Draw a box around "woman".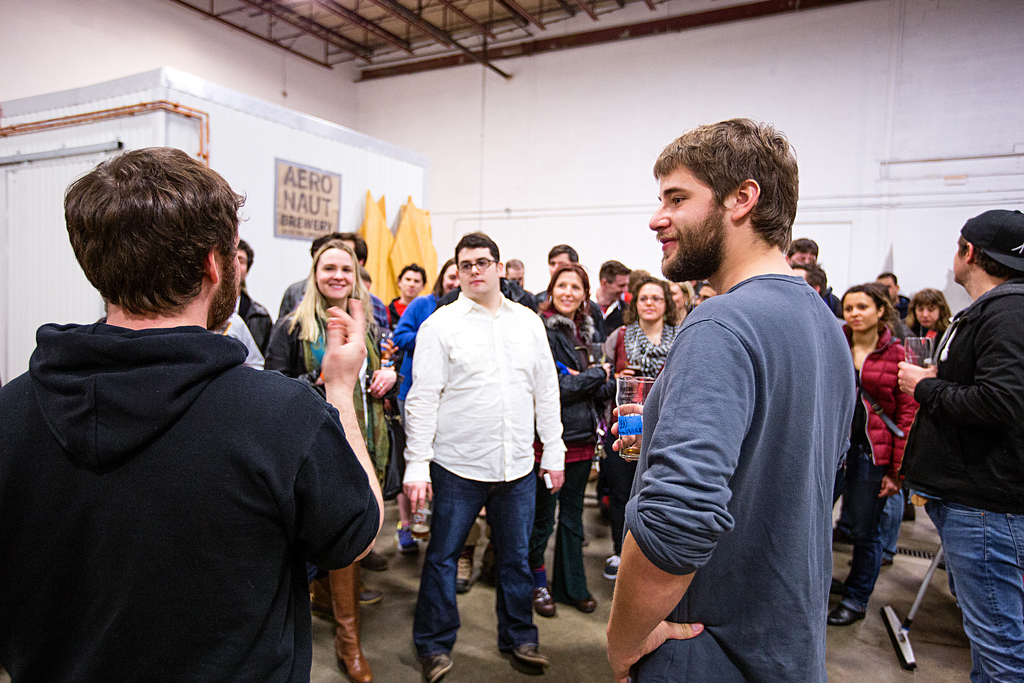
[832, 284, 913, 628].
